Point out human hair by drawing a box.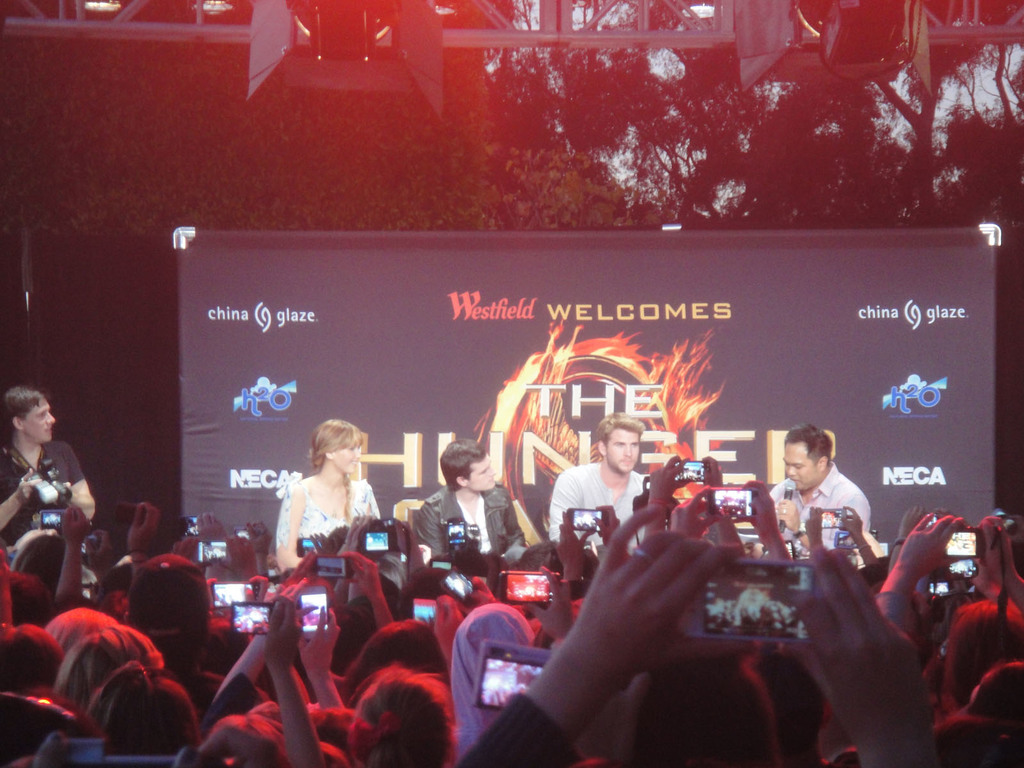
{"x1": 439, "y1": 438, "x2": 486, "y2": 495}.
